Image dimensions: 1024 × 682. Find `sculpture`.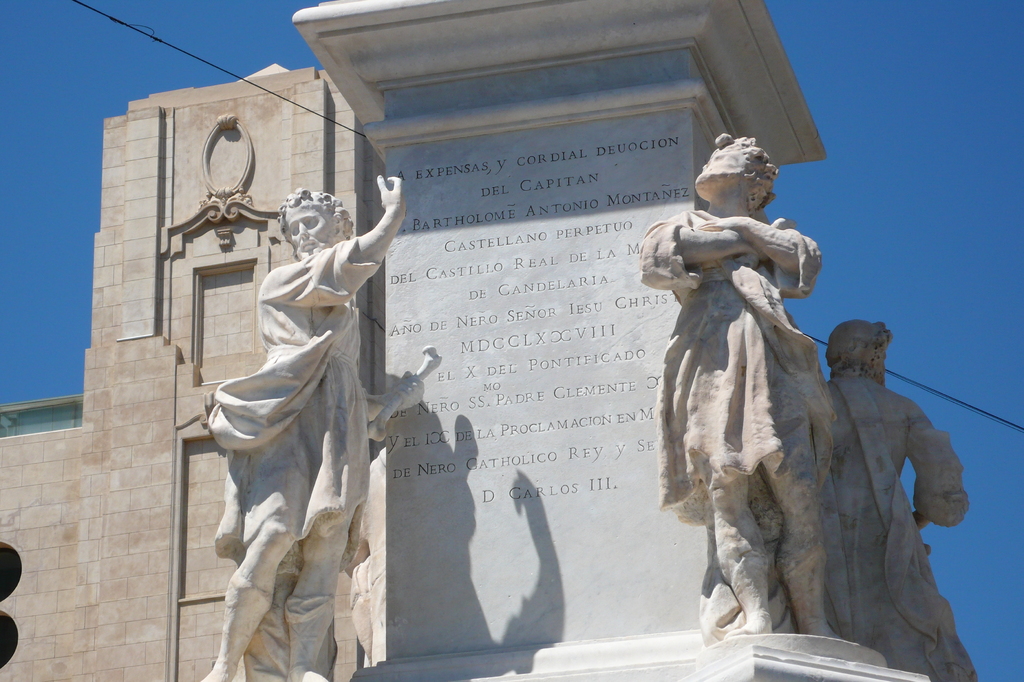
Rect(195, 173, 425, 681).
